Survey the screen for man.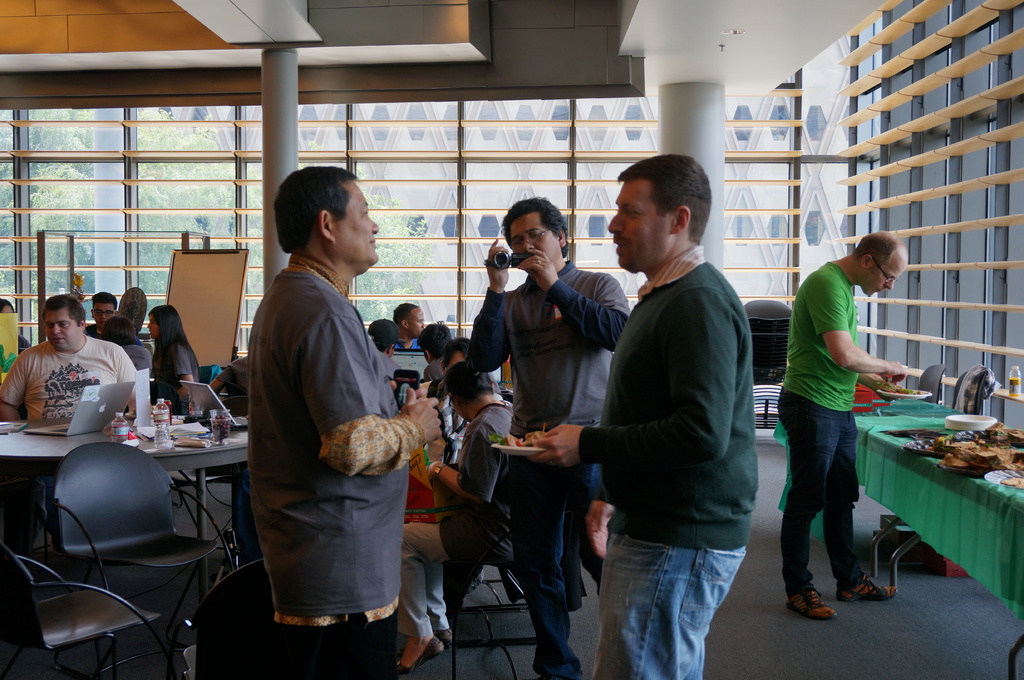
Survey found: crop(464, 194, 625, 679).
